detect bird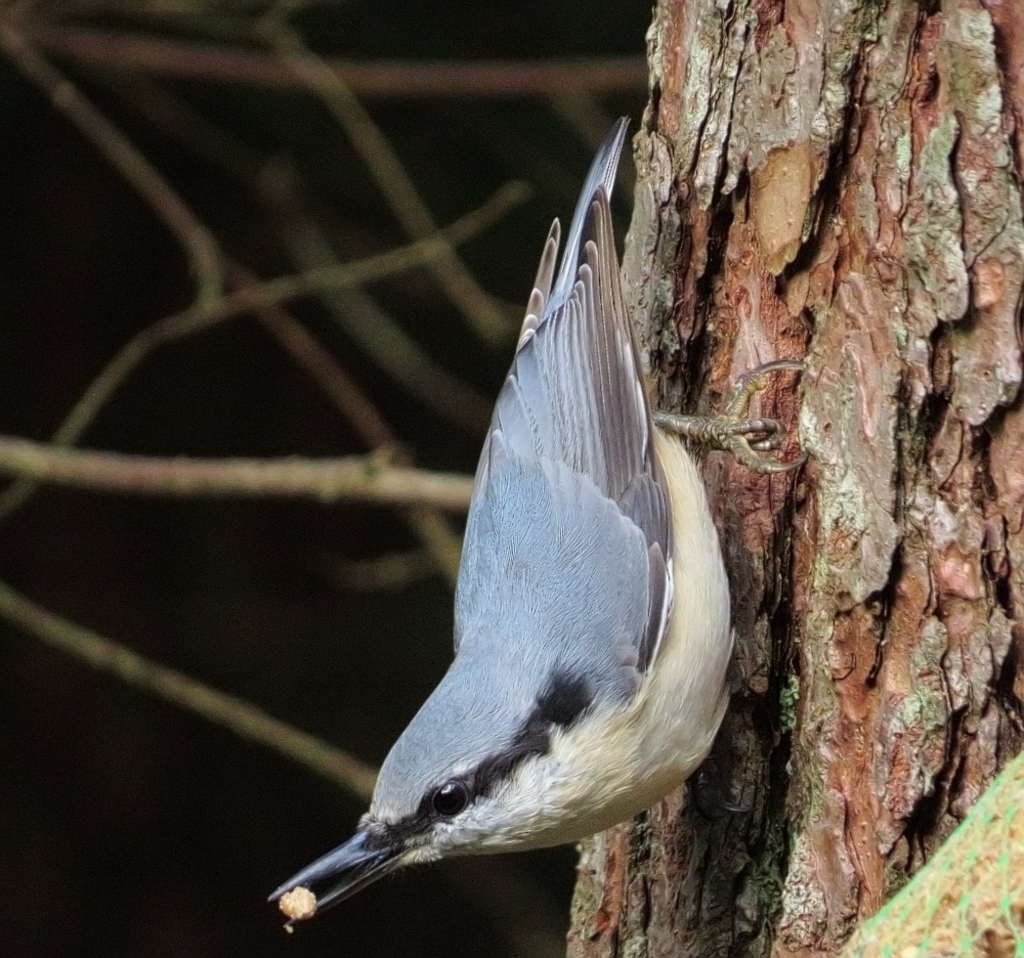
box(244, 91, 760, 957)
